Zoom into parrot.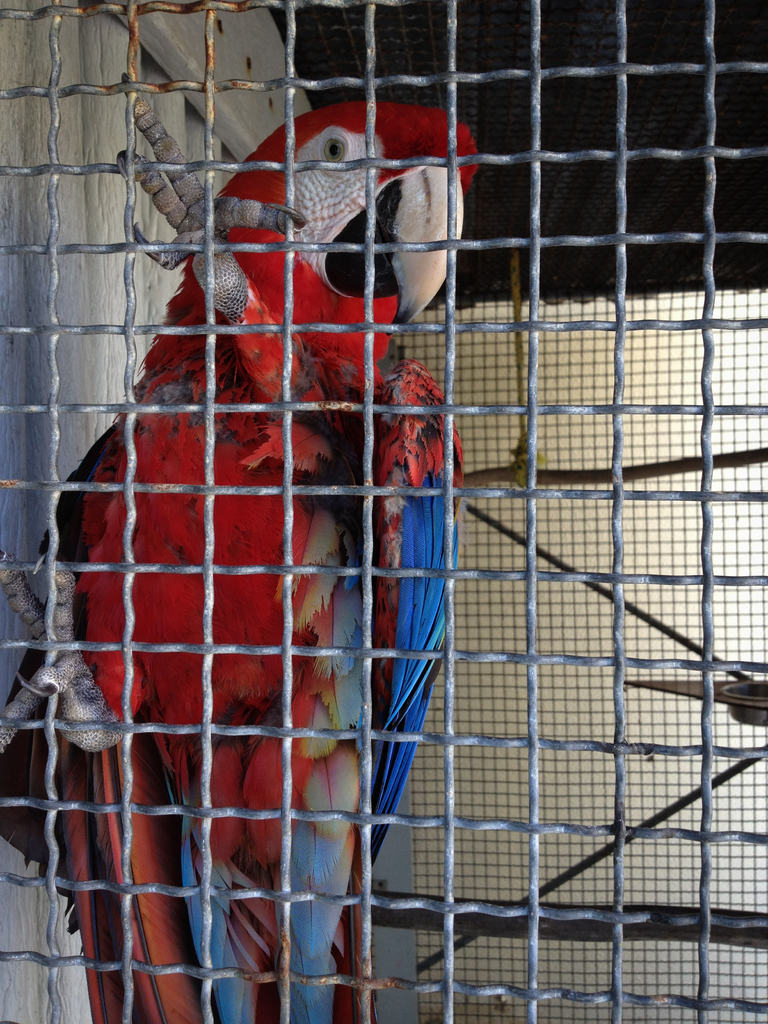
Zoom target: {"left": 3, "top": 99, "right": 474, "bottom": 1023}.
